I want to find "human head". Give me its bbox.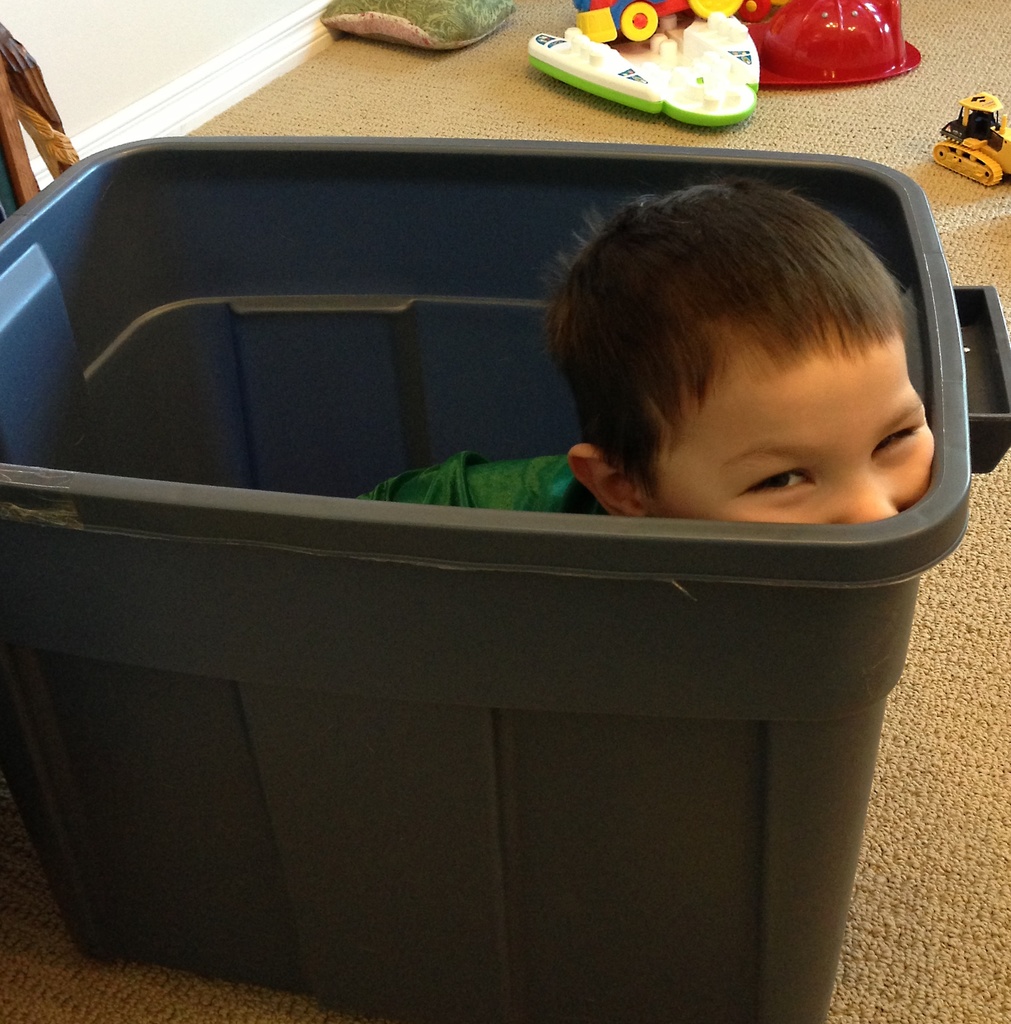
select_region(532, 150, 980, 507).
